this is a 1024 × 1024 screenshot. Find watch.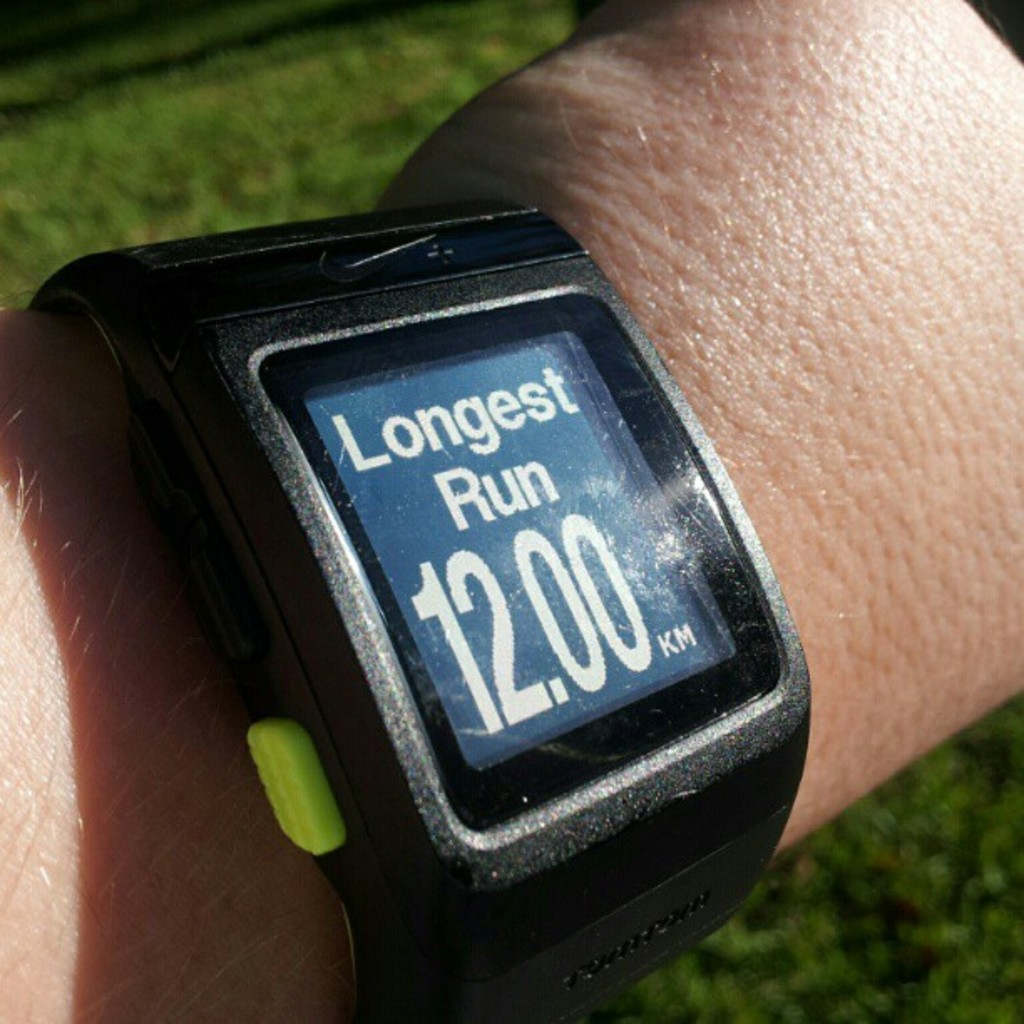
Bounding box: [32, 202, 813, 1022].
